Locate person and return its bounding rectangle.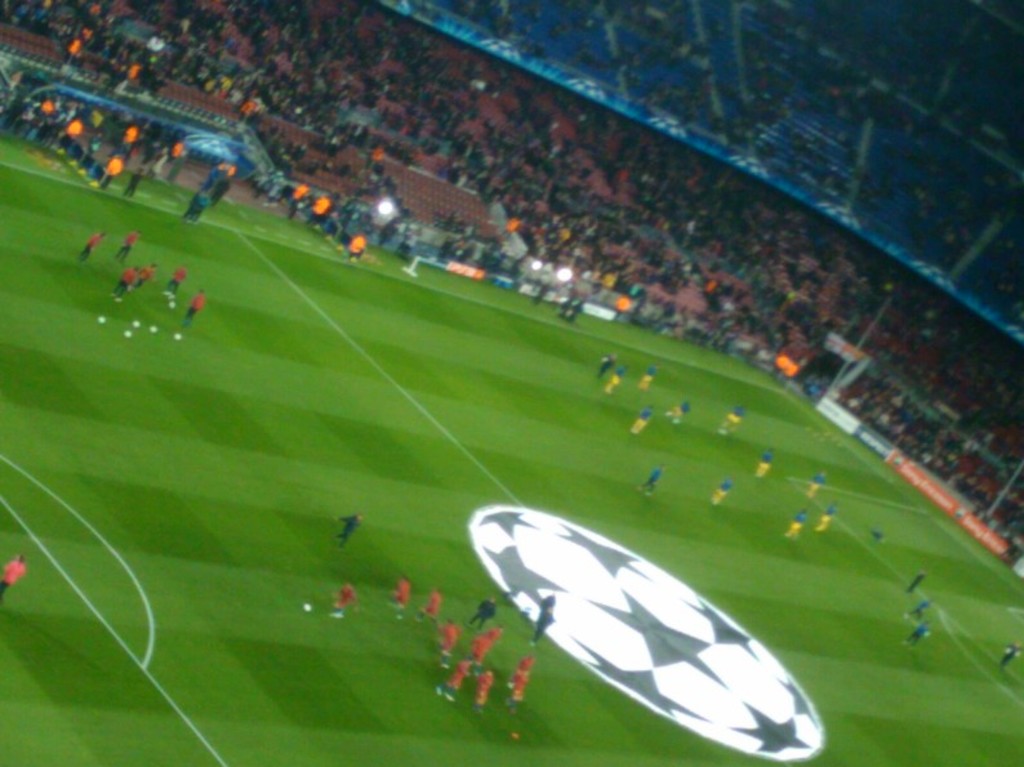
{"x1": 389, "y1": 578, "x2": 414, "y2": 616}.
